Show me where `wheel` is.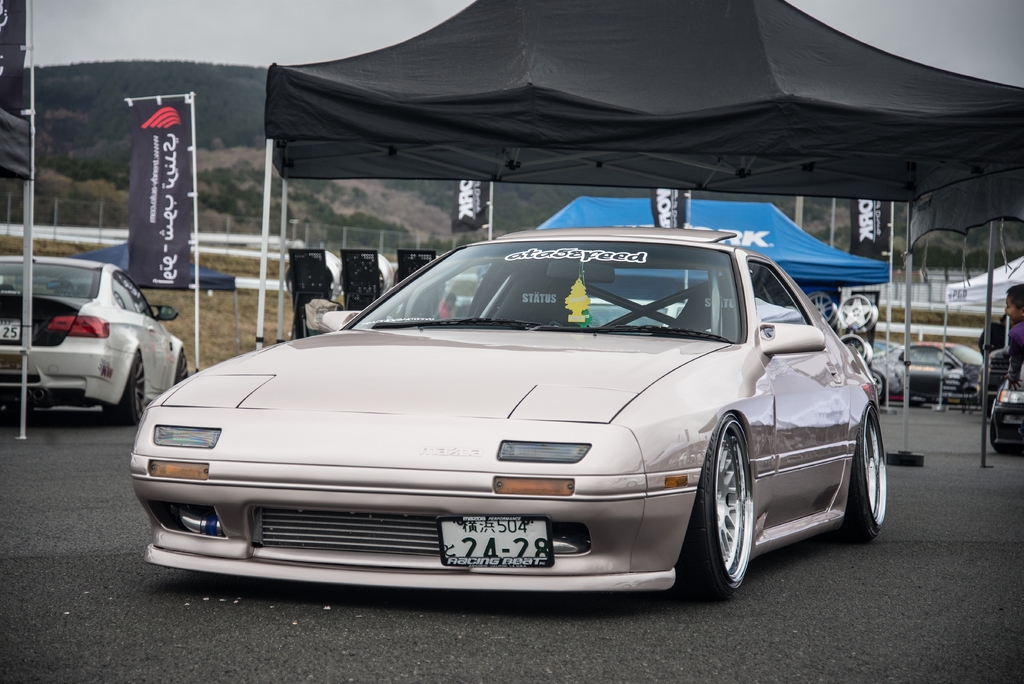
`wheel` is at (692, 425, 778, 597).
